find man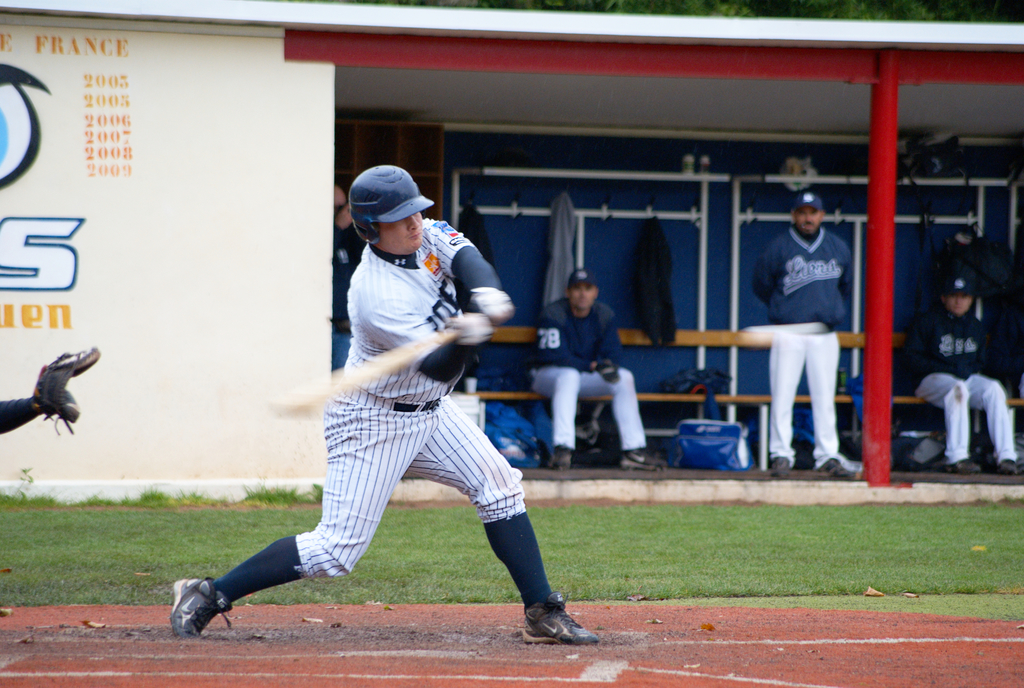
<region>529, 268, 666, 468</region>
